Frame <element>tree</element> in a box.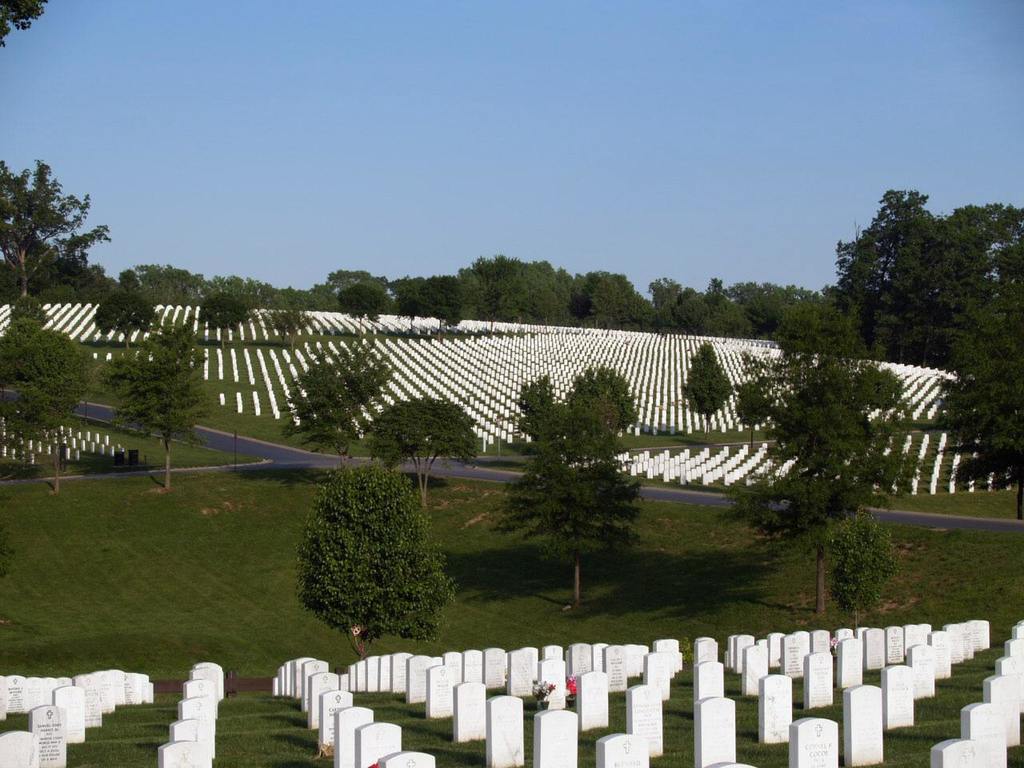
crop(396, 290, 464, 348).
